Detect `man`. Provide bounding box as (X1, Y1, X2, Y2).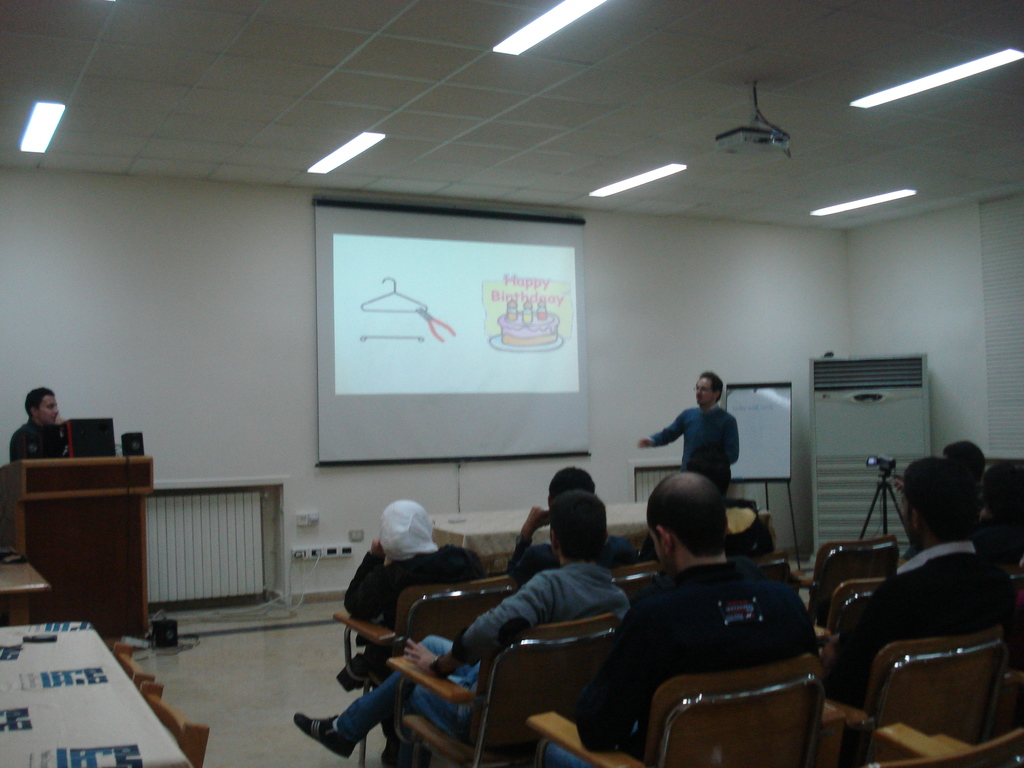
(547, 470, 817, 767).
